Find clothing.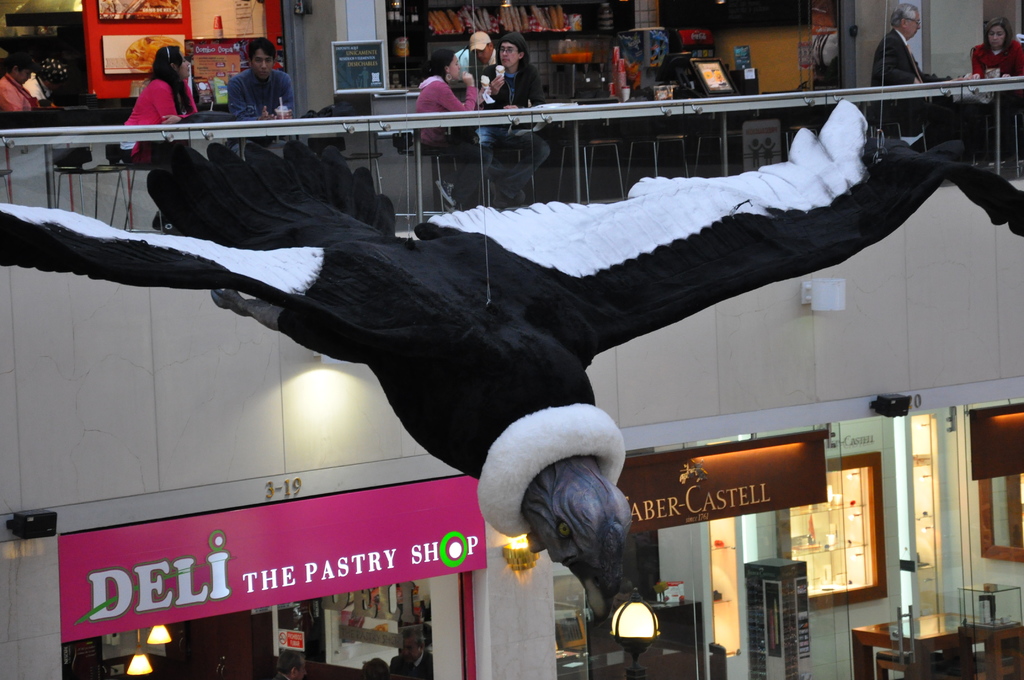
x1=419, y1=73, x2=479, y2=150.
